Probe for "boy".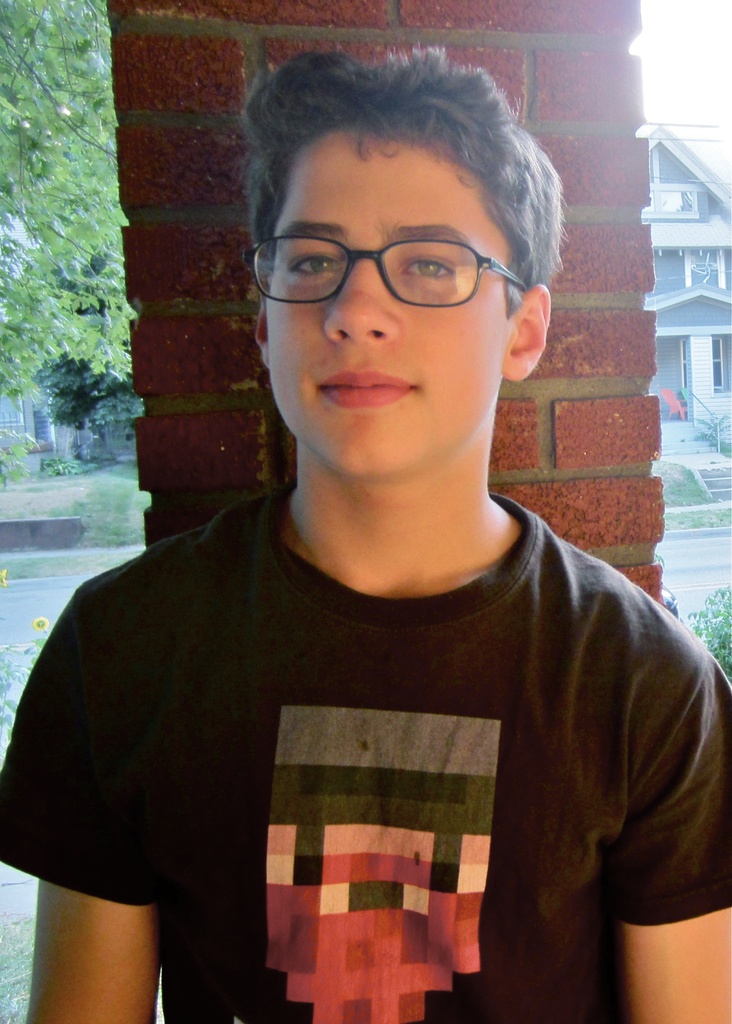
Probe result: {"x1": 0, "y1": 38, "x2": 731, "y2": 1023}.
